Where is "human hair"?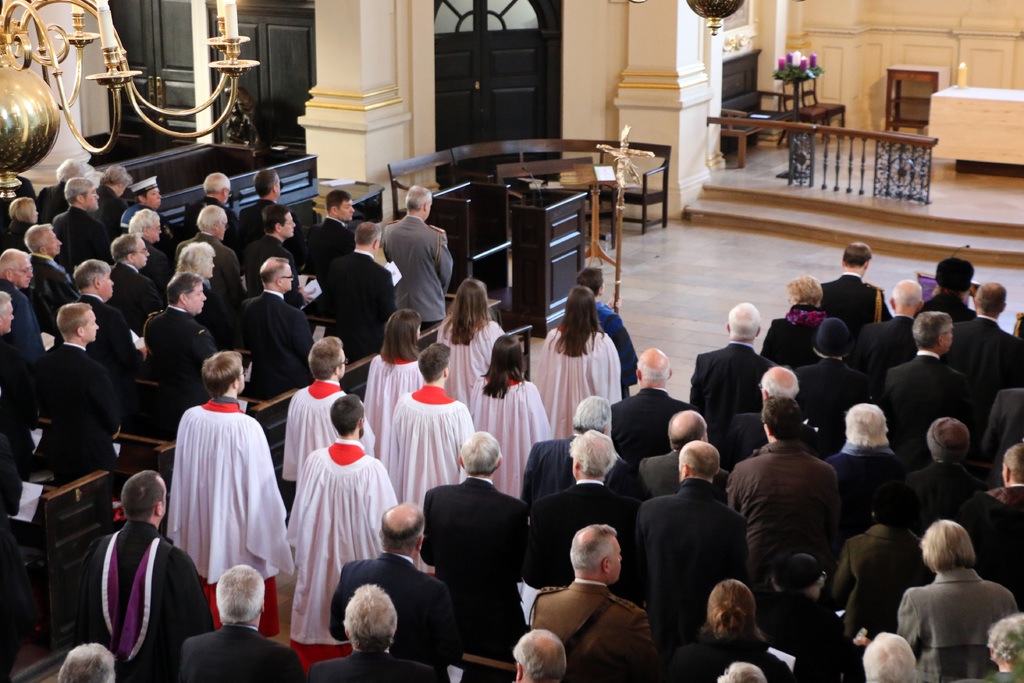
box=[308, 336, 342, 379].
